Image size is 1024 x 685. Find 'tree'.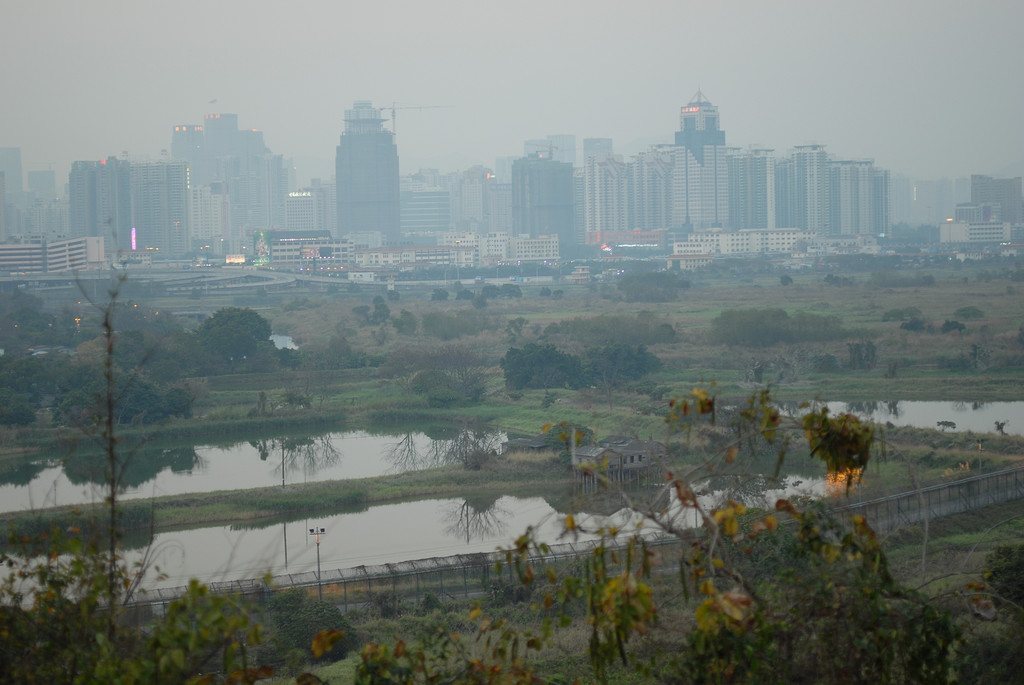
(453, 281, 465, 292).
